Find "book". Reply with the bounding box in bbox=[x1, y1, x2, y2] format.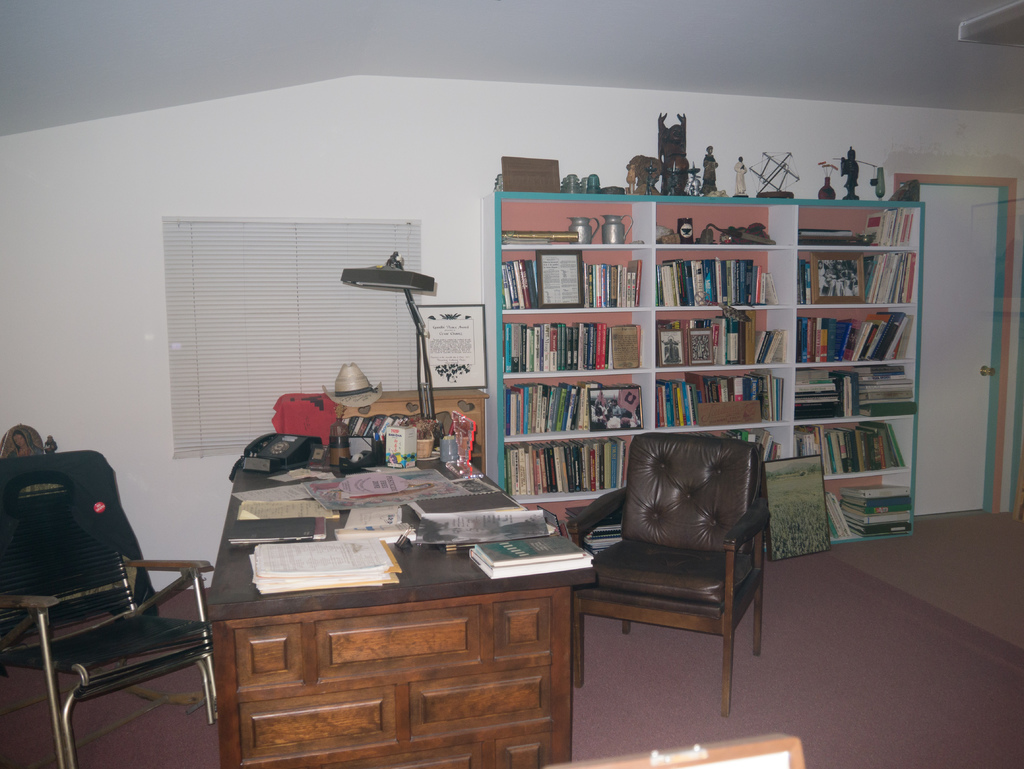
bbox=[469, 537, 583, 571].
